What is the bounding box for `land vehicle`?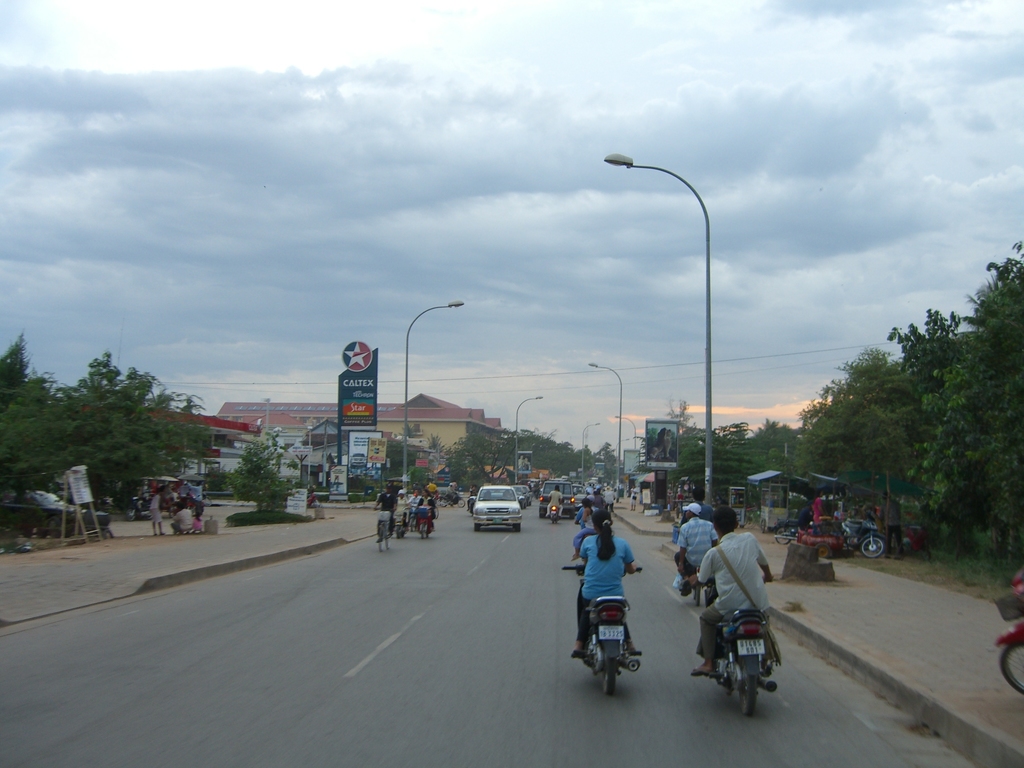
box=[999, 570, 1023, 694].
